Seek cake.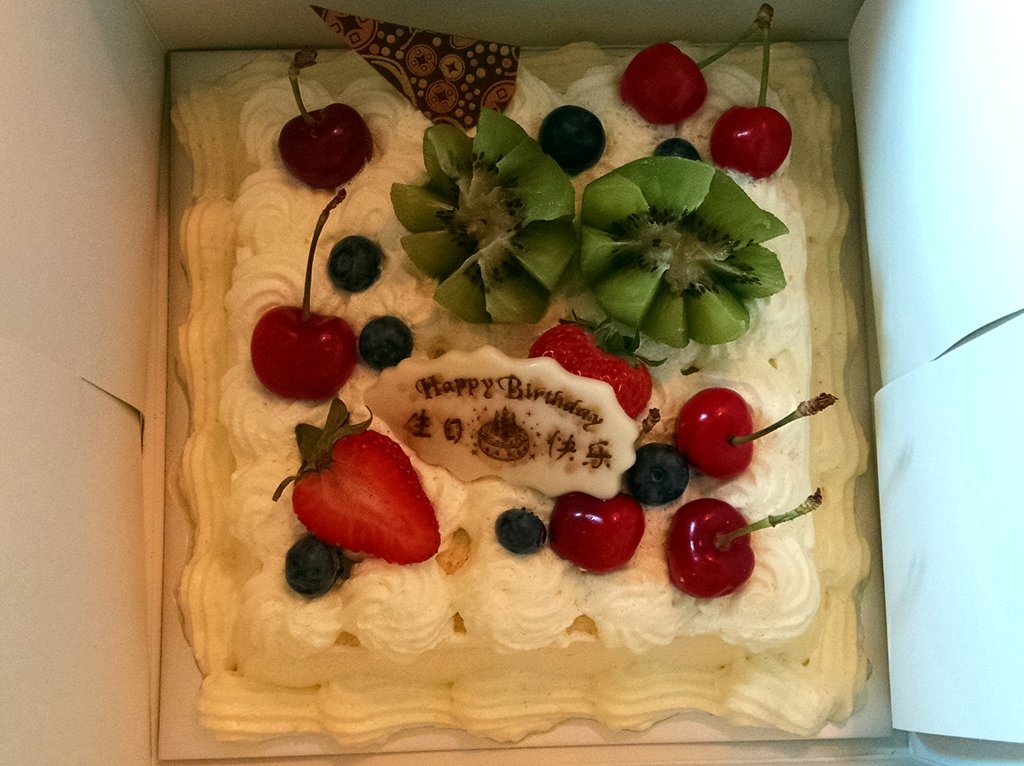
(161, 22, 877, 760).
